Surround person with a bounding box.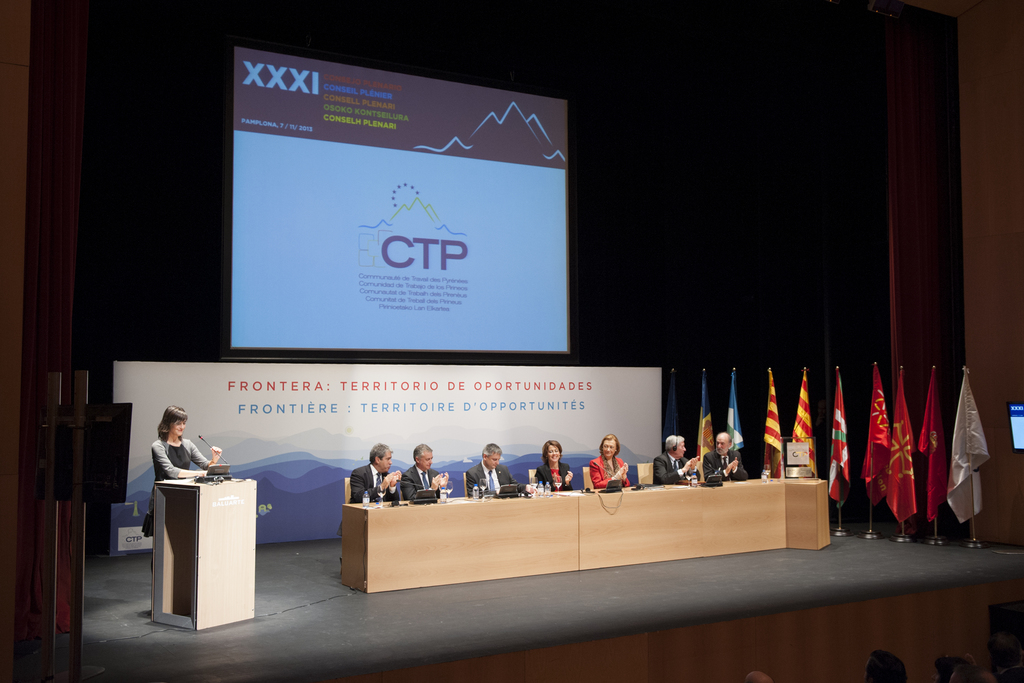
bbox(653, 434, 703, 486).
